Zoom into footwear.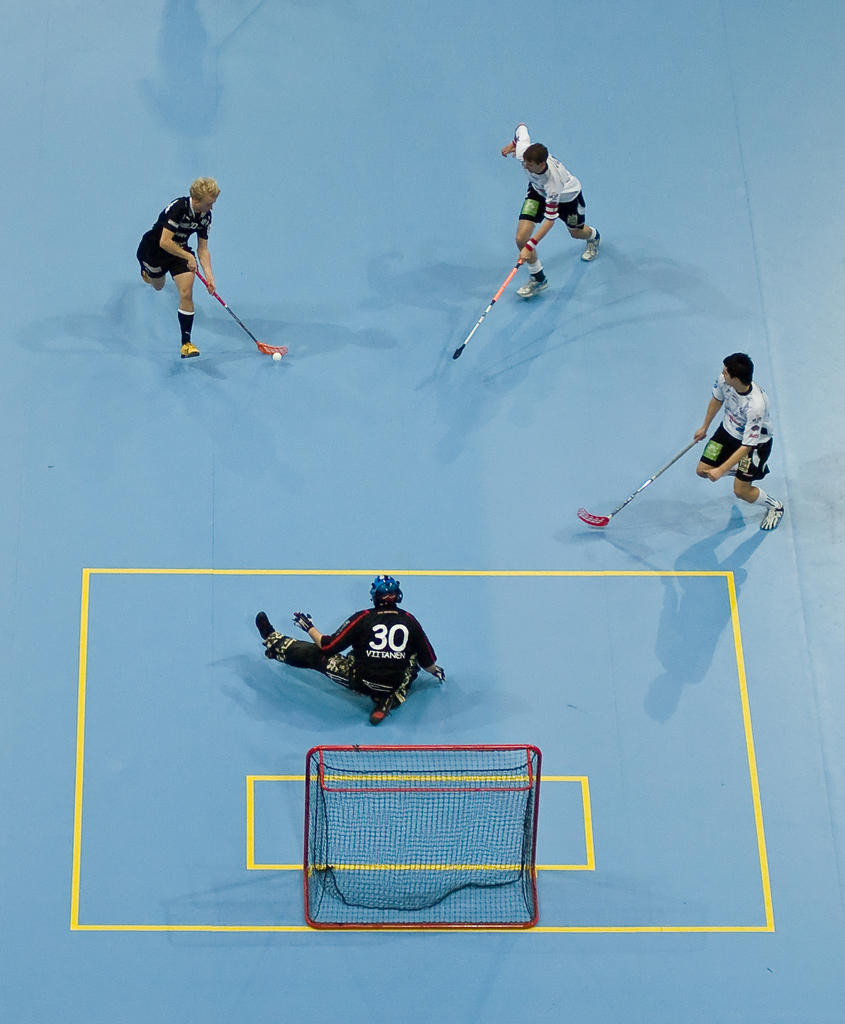
Zoom target: [580, 234, 603, 265].
